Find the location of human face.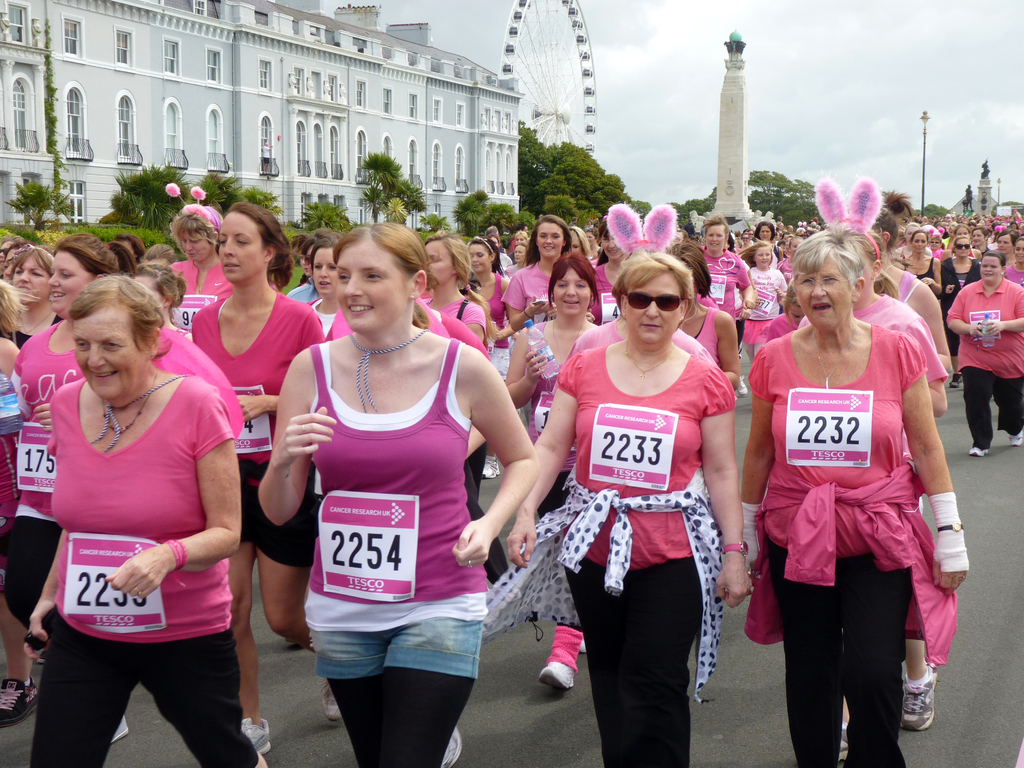
Location: Rect(47, 250, 92, 314).
